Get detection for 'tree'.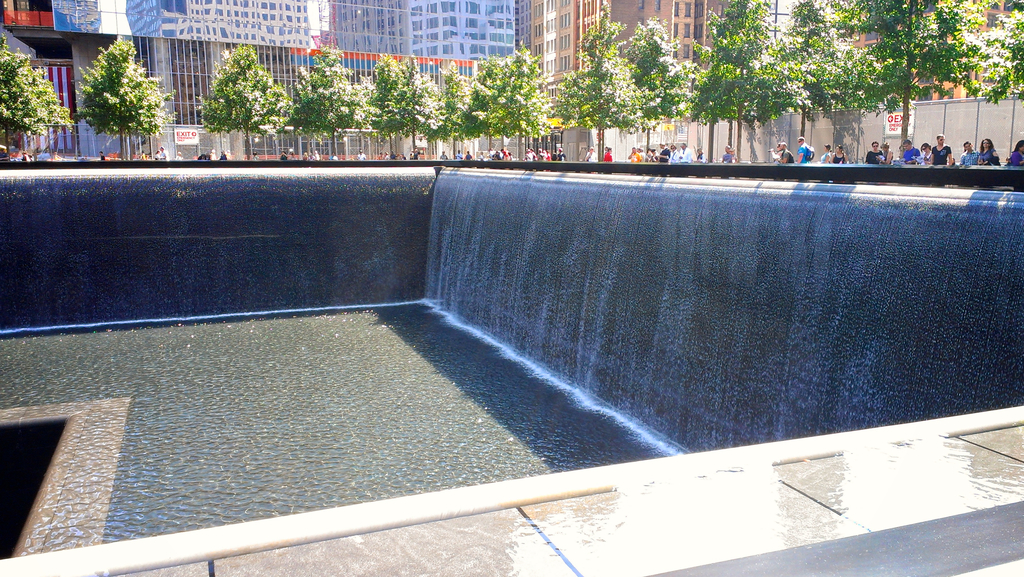
Detection: pyautogui.locateOnScreen(617, 15, 690, 152).
